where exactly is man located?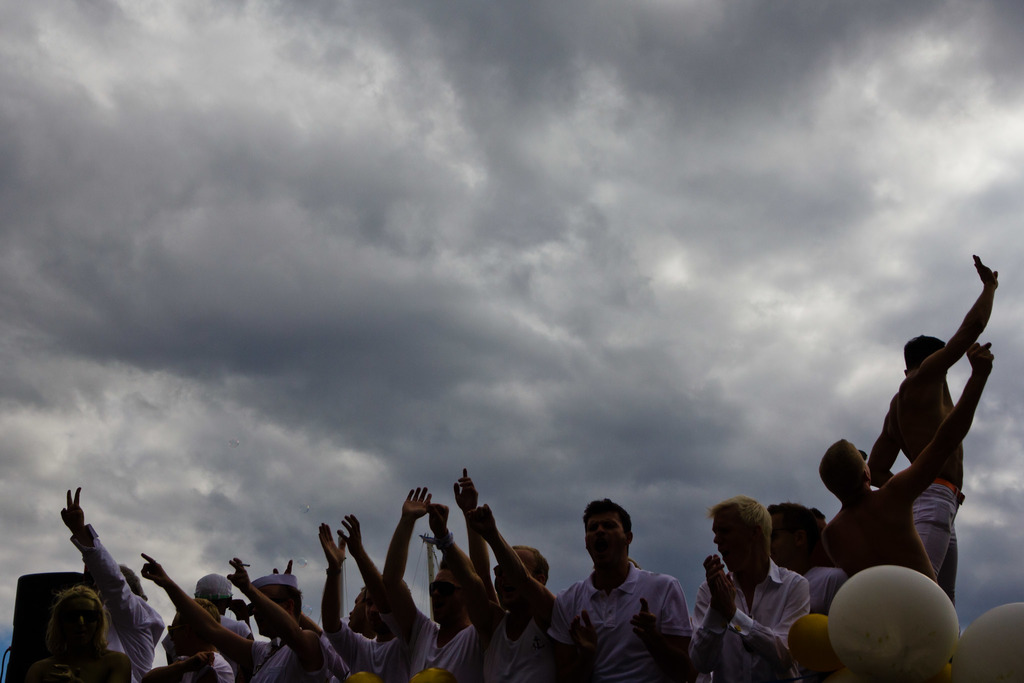
Its bounding box is bbox=[430, 476, 500, 682].
